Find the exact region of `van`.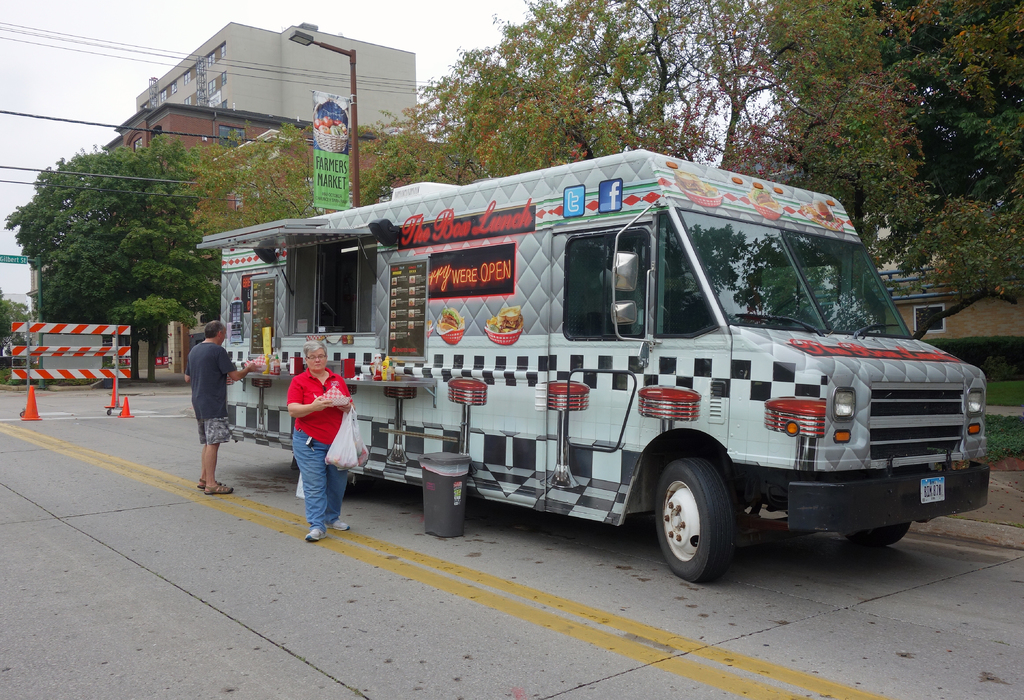
Exact region: box(193, 147, 988, 587).
